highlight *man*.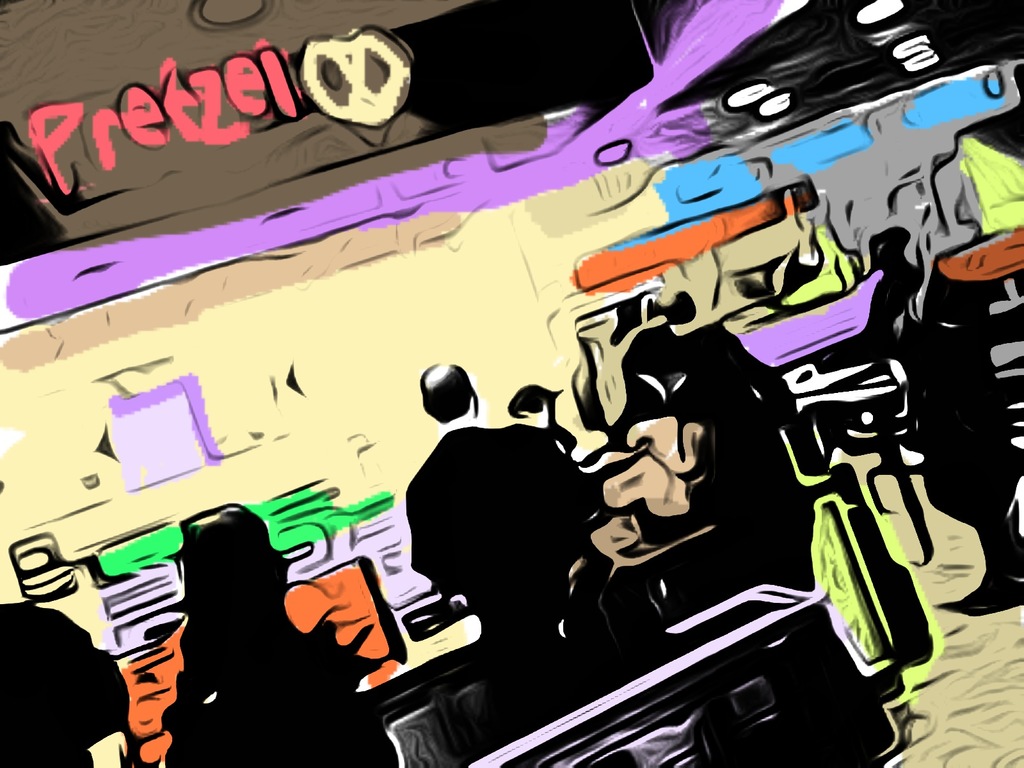
Highlighted region: x1=408, y1=365, x2=600, y2=648.
